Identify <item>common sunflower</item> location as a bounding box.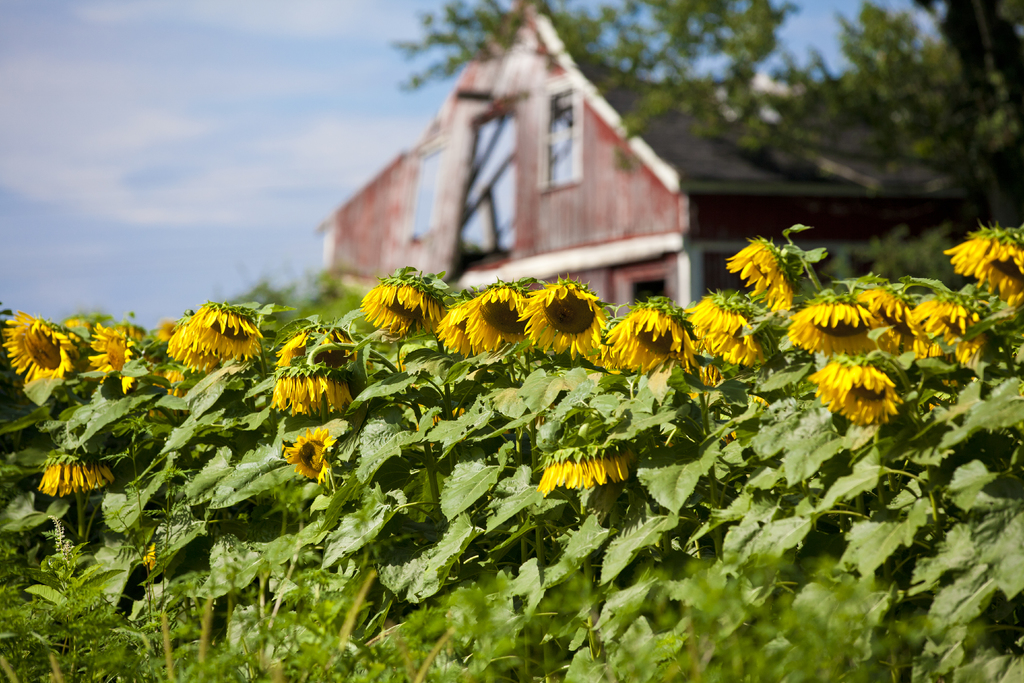
[435,295,483,356].
